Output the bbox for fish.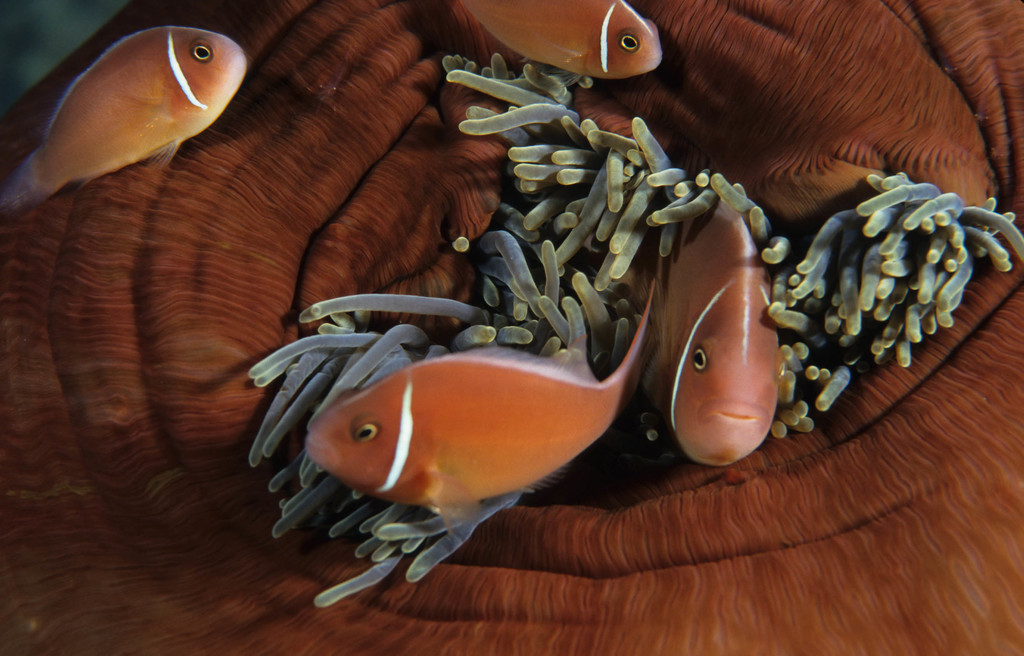
(x1=298, y1=264, x2=674, y2=525).
